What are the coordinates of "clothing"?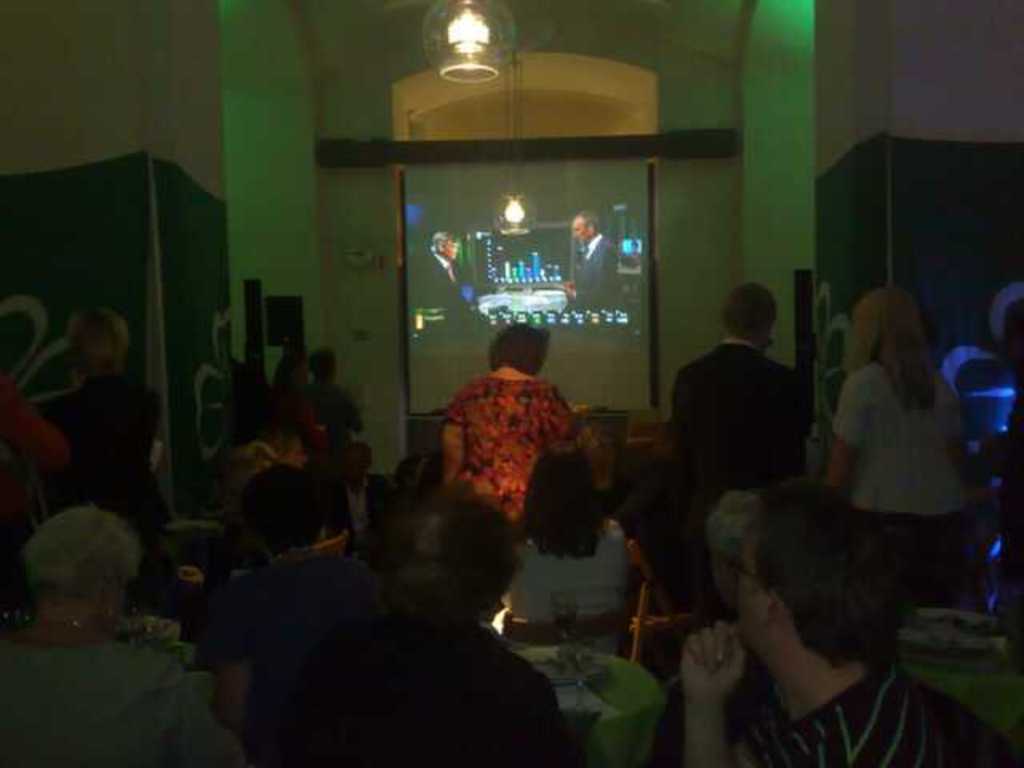
(434,374,578,531).
